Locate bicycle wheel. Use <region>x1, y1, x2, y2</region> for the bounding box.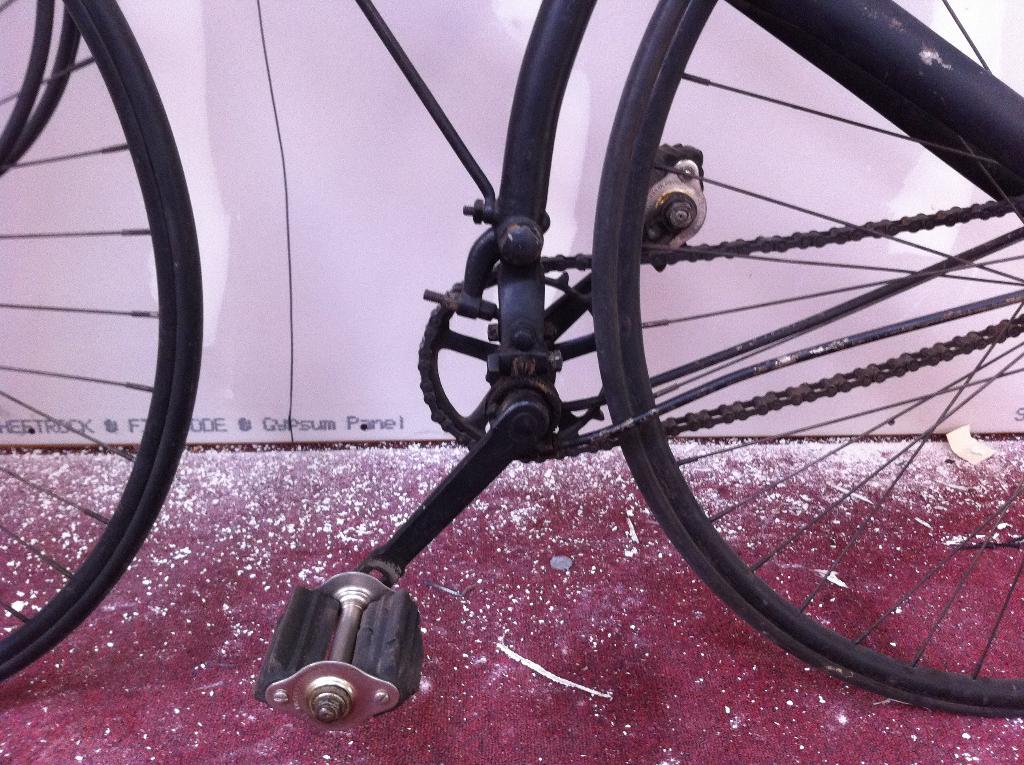
<region>4, 110, 226, 667</region>.
